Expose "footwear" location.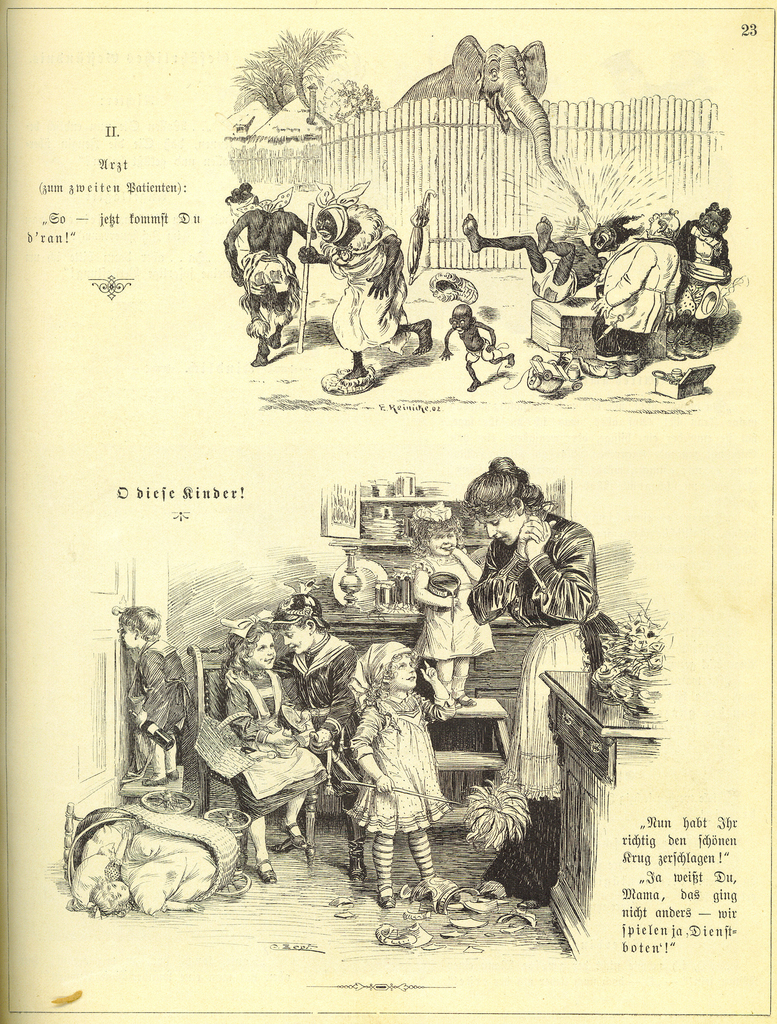
Exposed at [286, 822, 305, 850].
